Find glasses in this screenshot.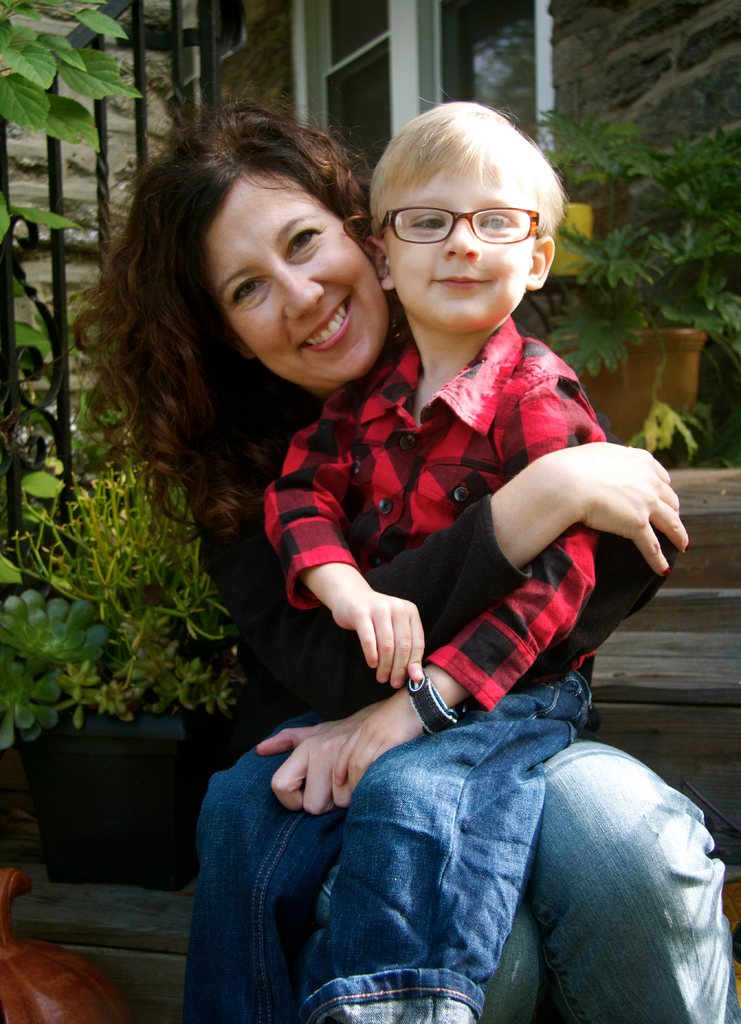
The bounding box for glasses is (379, 206, 541, 246).
